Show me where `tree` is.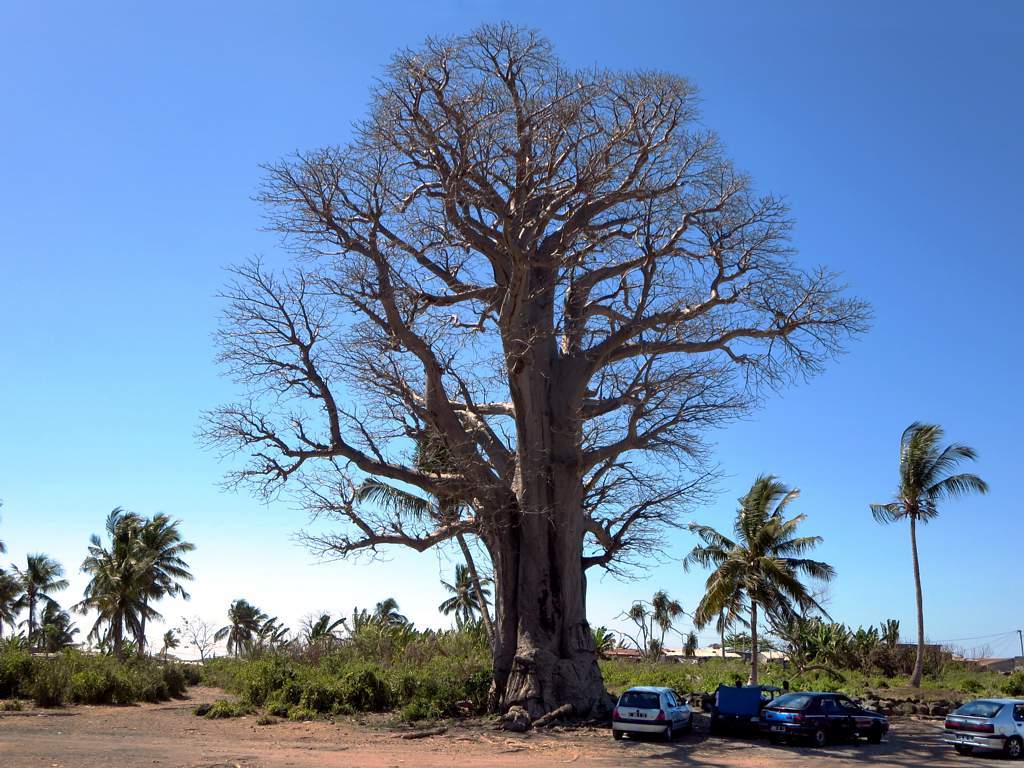
`tree` is at pyautogui.locateOnScreen(680, 470, 836, 685).
